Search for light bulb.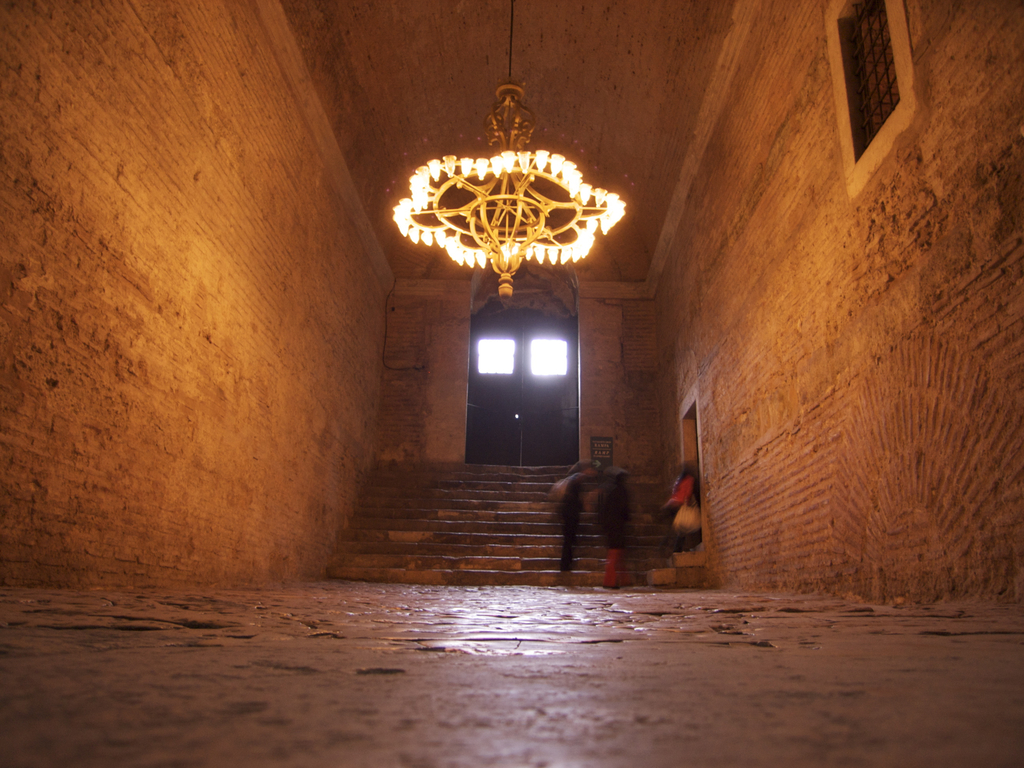
Found at BBox(595, 186, 604, 206).
